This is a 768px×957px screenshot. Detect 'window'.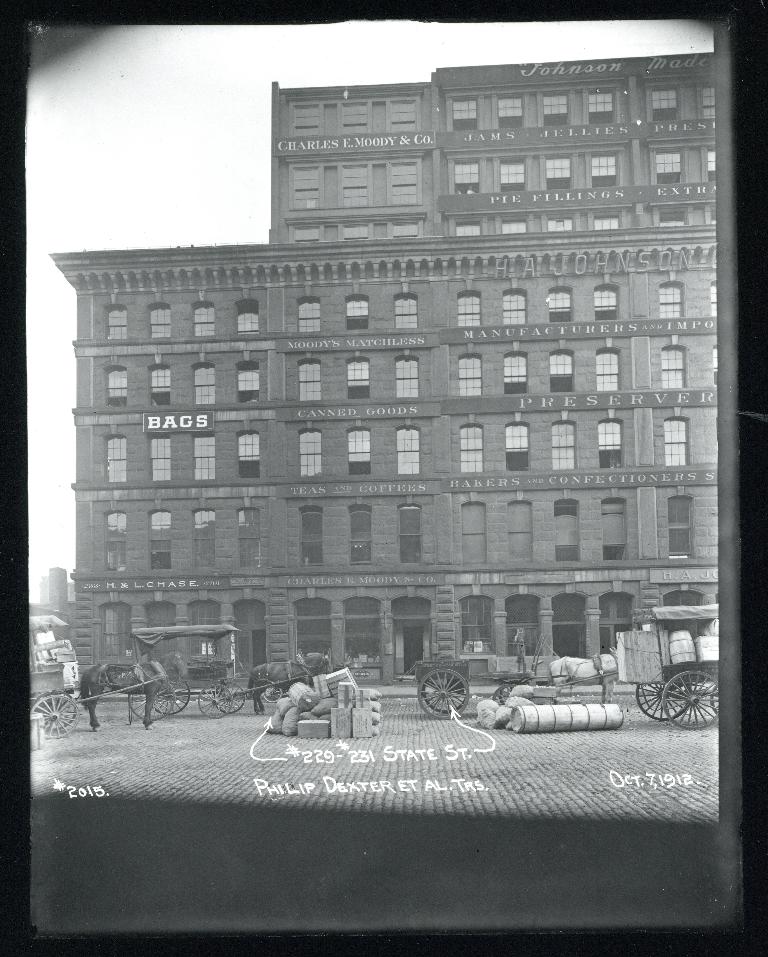
397, 423, 418, 480.
